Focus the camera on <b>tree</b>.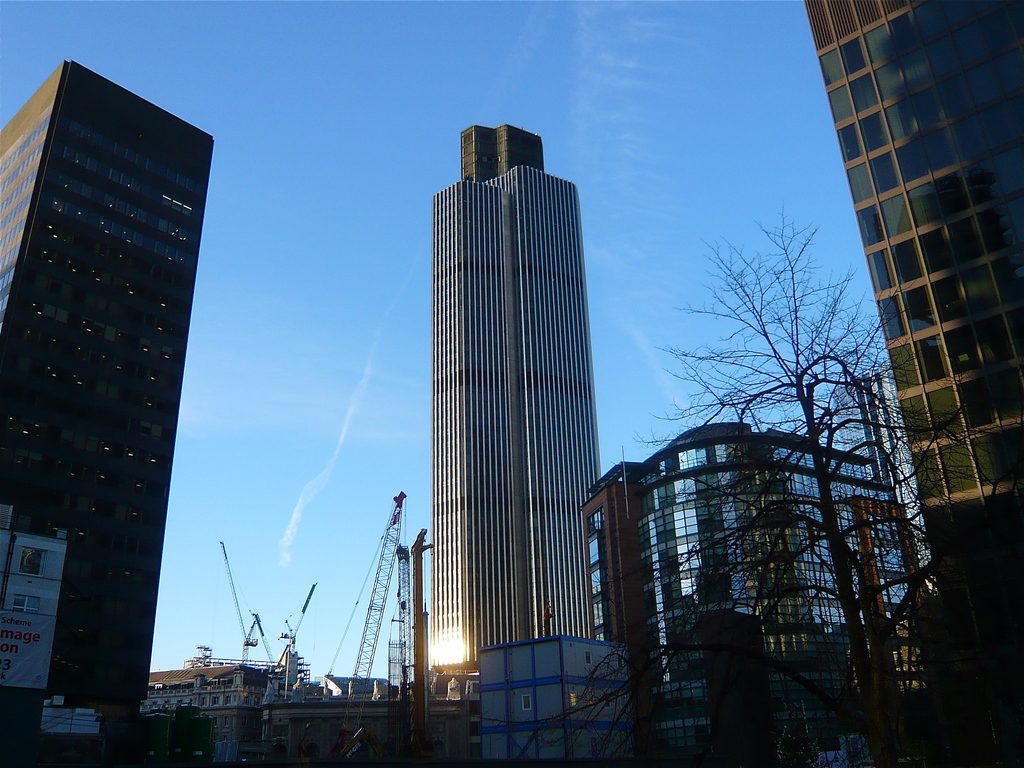
Focus region: locate(492, 200, 1023, 767).
